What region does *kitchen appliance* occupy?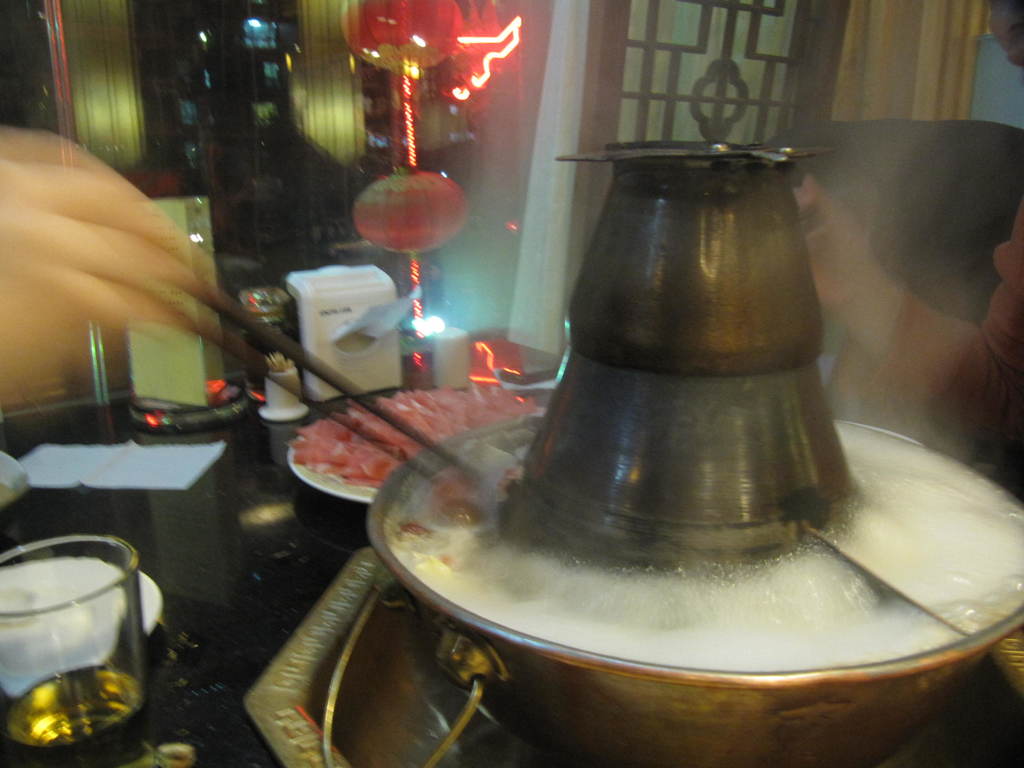
crop(241, 140, 1023, 767).
